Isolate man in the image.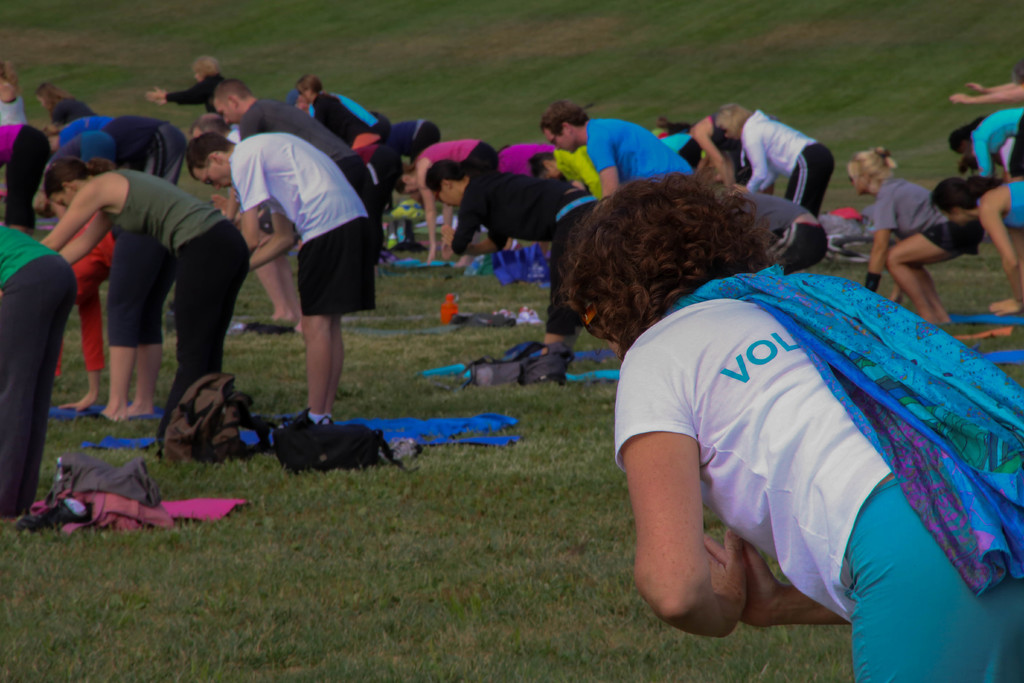
Isolated region: 210:78:384:336.
